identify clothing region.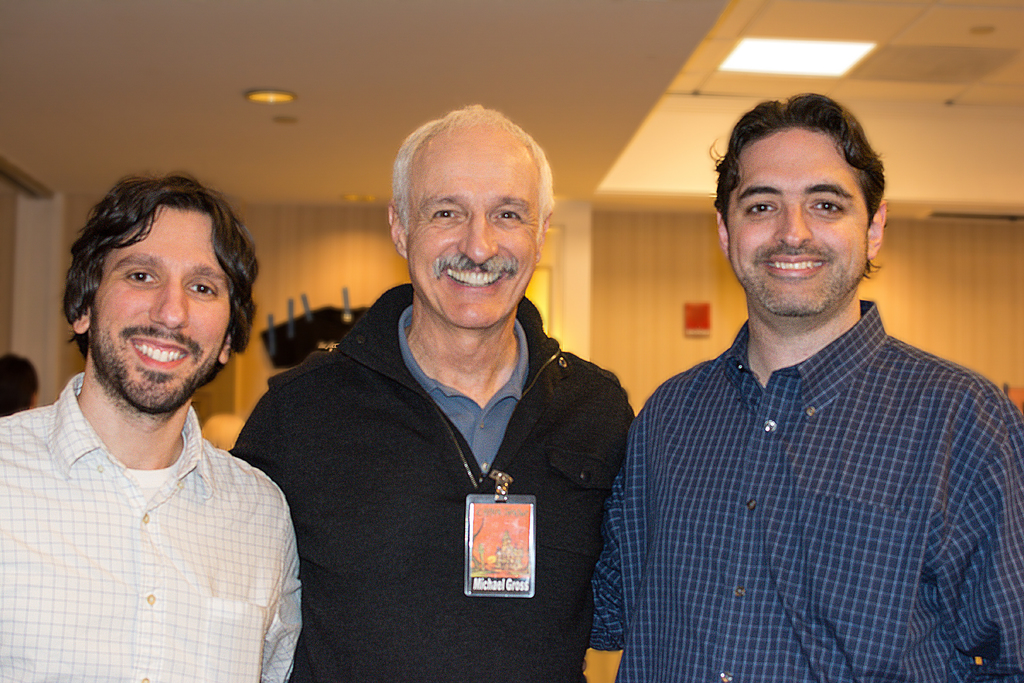
Region: 236/281/636/682.
